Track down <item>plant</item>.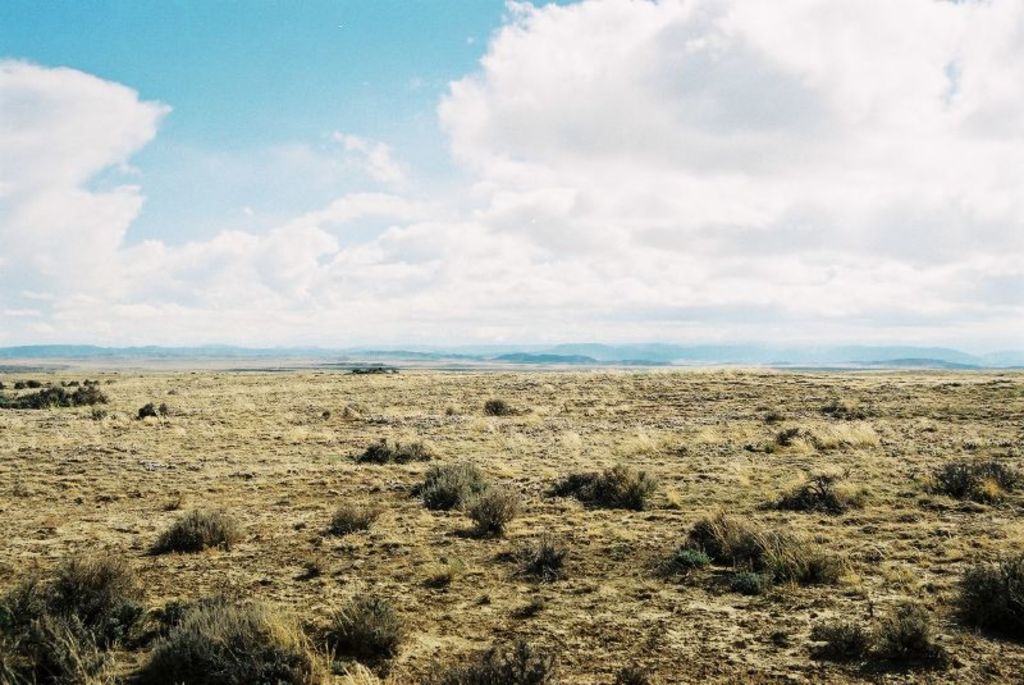
Tracked to [left=157, top=402, right=174, bottom=417].
